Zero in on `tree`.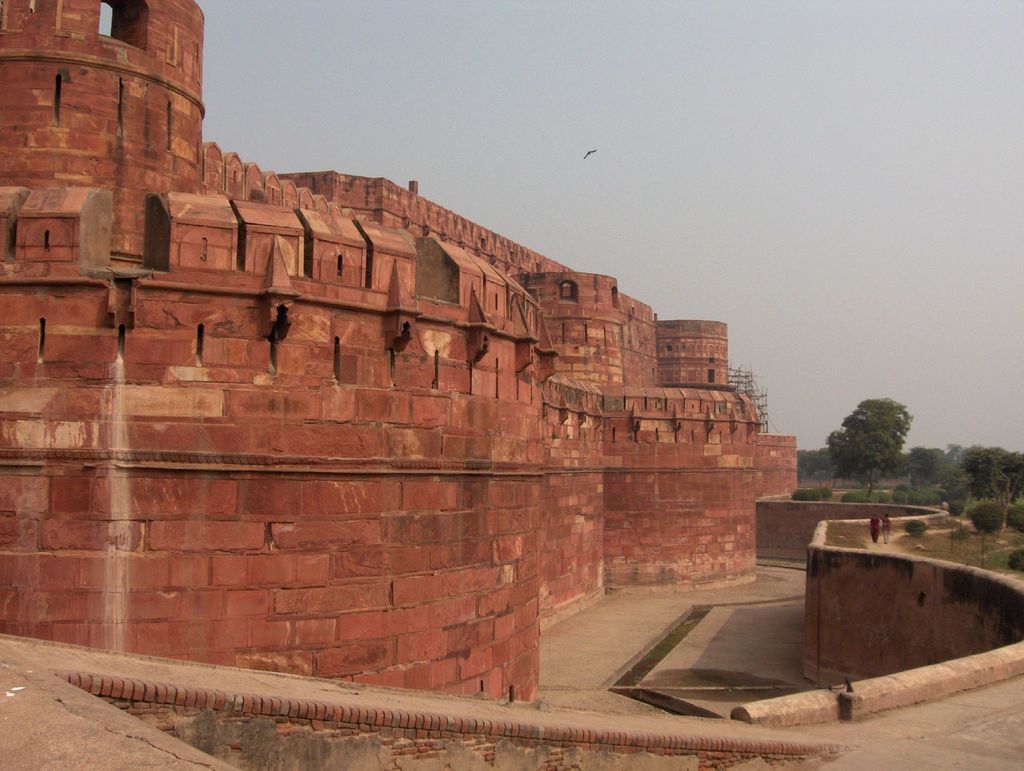
Zeroed in: bbox=(827, 398, 911, 478).
